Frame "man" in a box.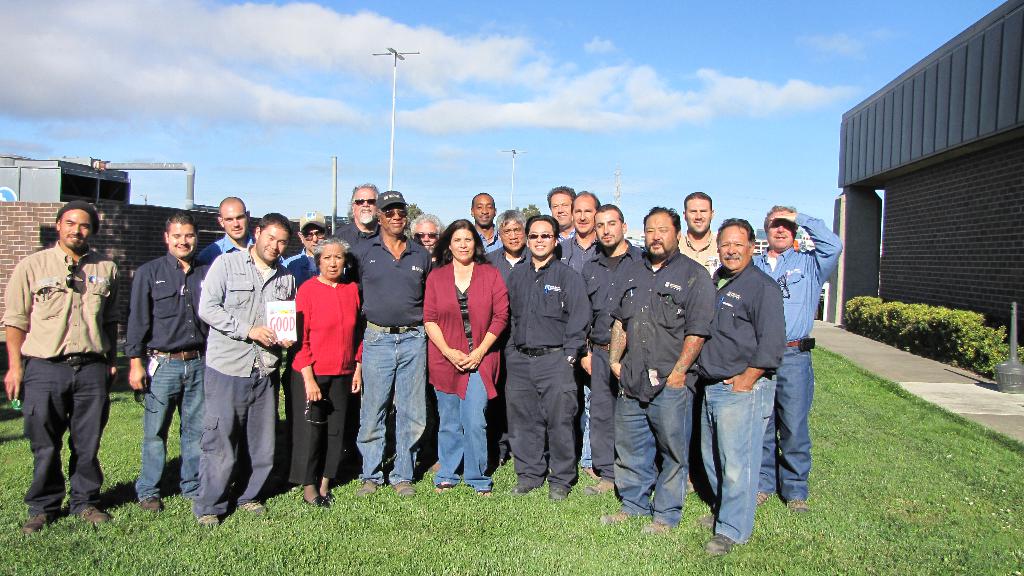
<box>284,216,349,443</box>.
